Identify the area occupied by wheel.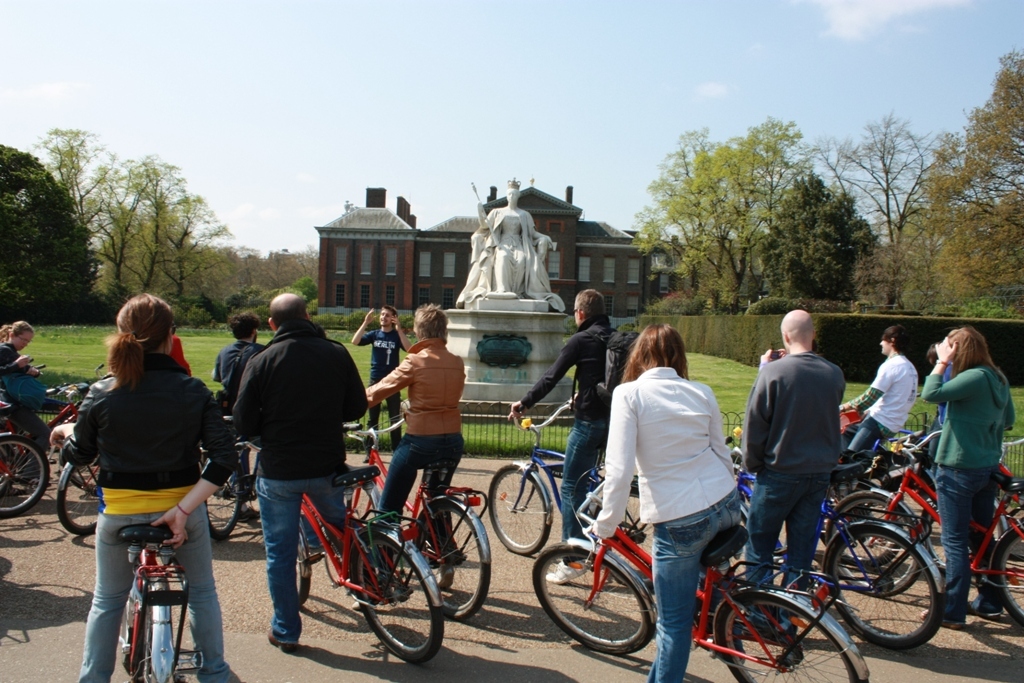
Area: [57,457,96,538].
